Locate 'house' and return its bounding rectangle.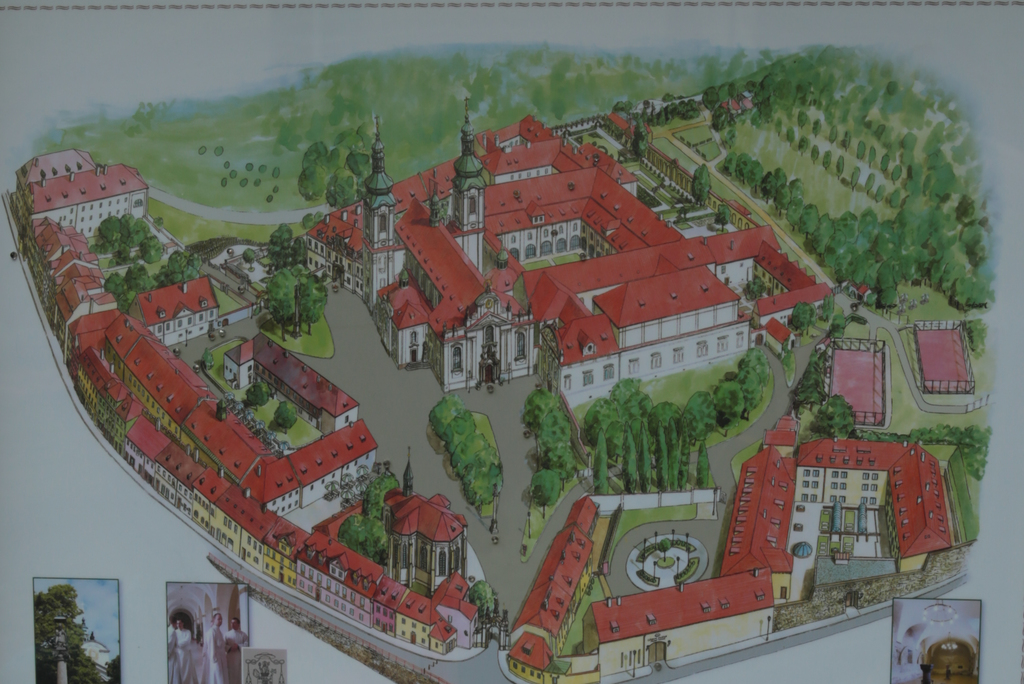
33:231:92:297.
